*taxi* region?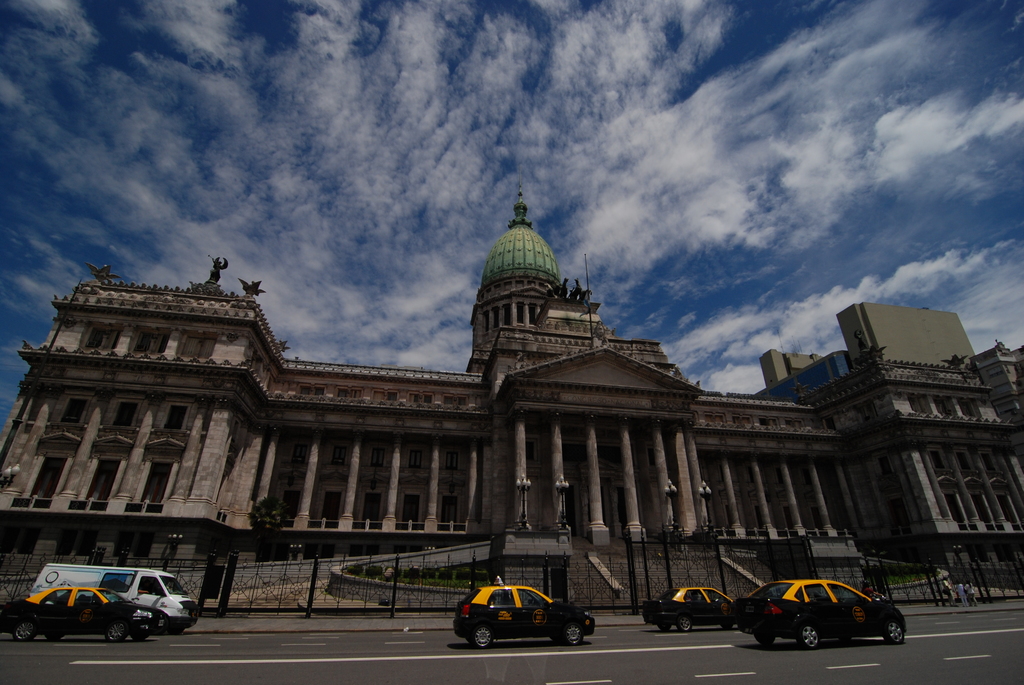
640:582:729:633
